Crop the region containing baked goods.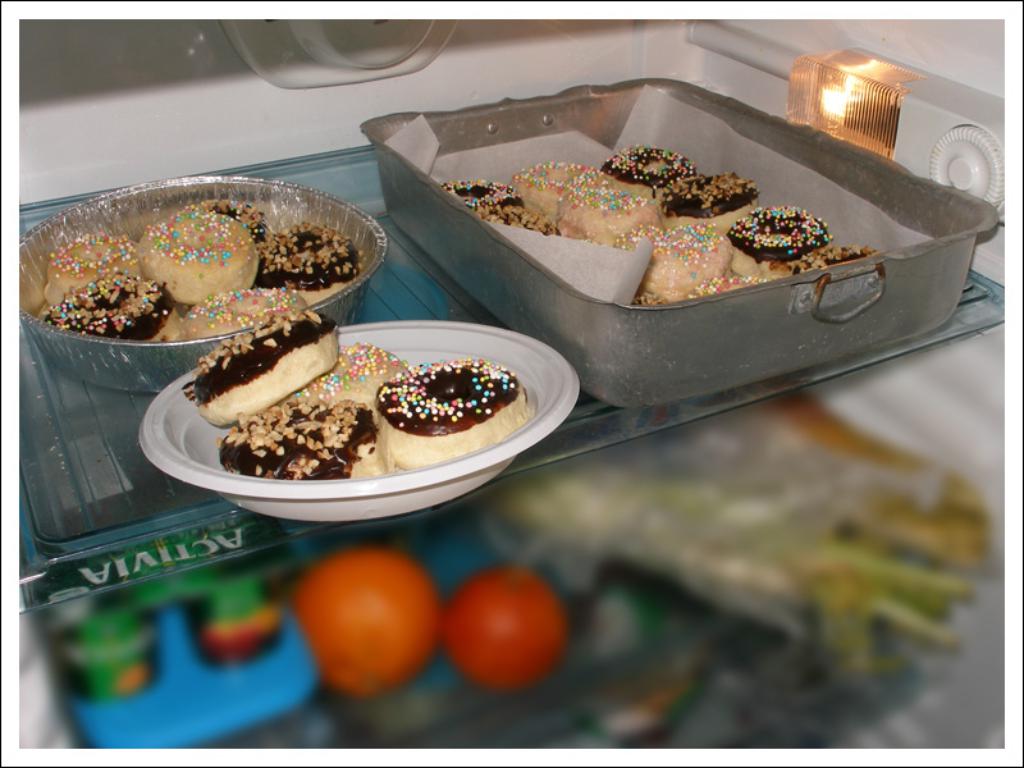
Crop region: bbox(279, 338, 420, 434).
